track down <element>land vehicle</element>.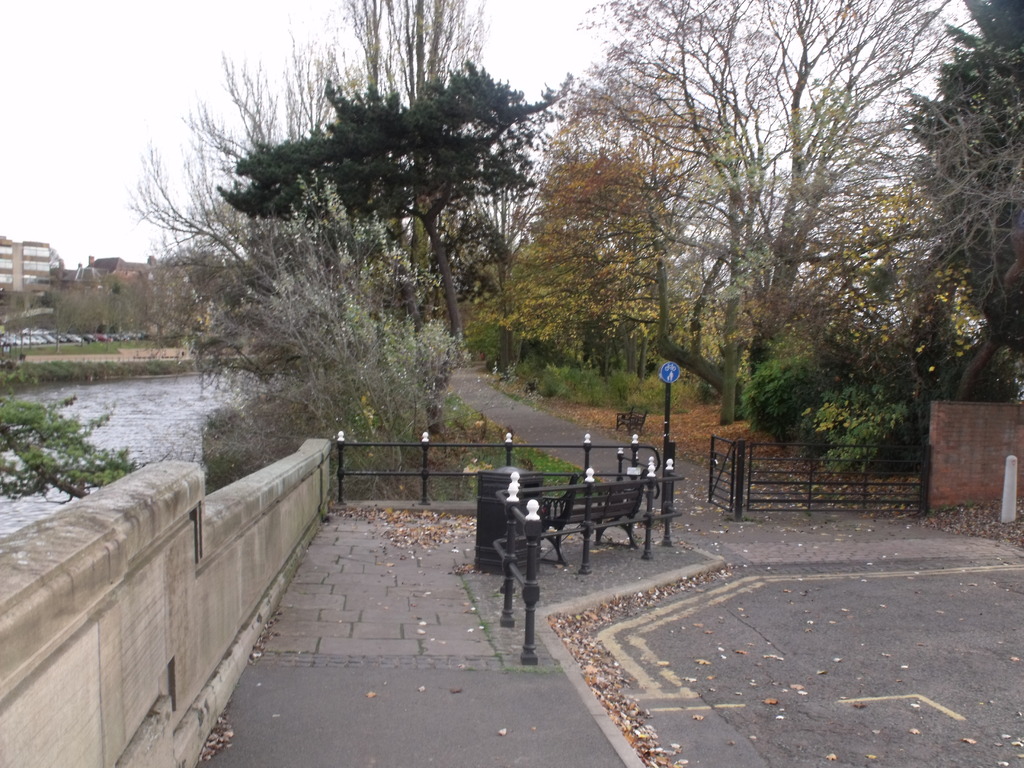
Tracked to rect(65, 332, 86, 342).
